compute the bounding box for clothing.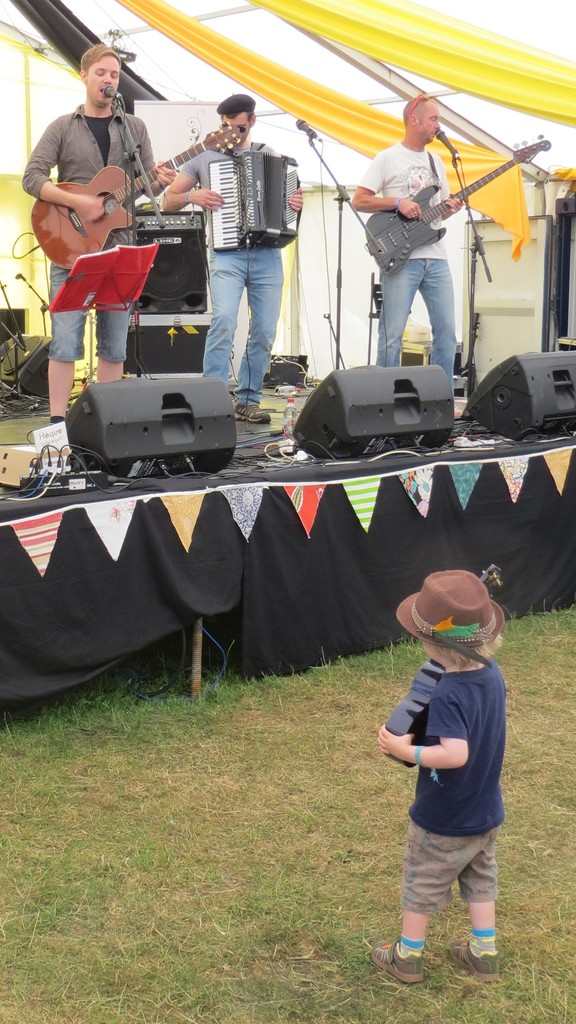
x1=407 y1=657 x2=507 y2=918.
